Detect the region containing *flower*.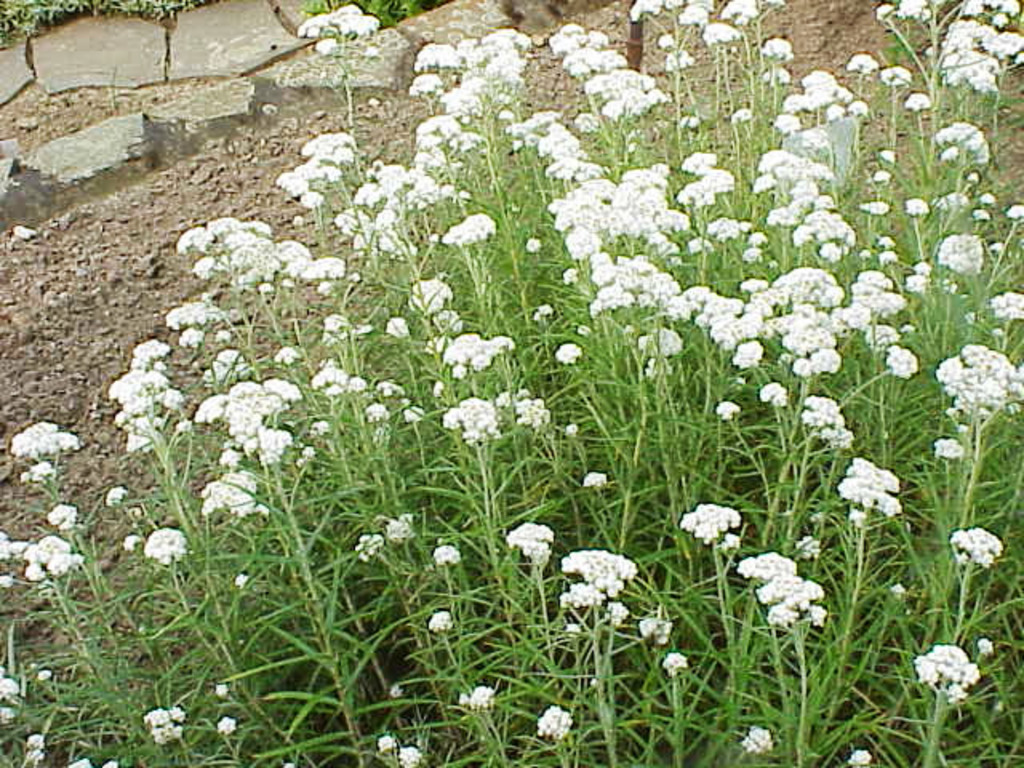
locate(939, 120, 995, 166).
